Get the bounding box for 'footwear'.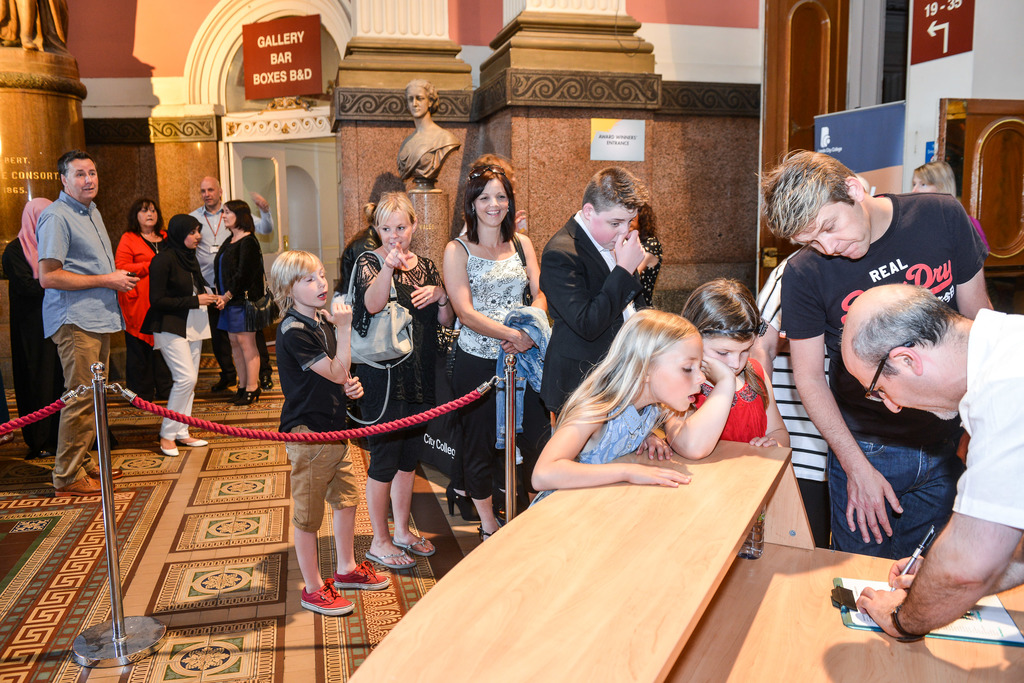
x1=369, y1=545, x2=415, y2=566.
